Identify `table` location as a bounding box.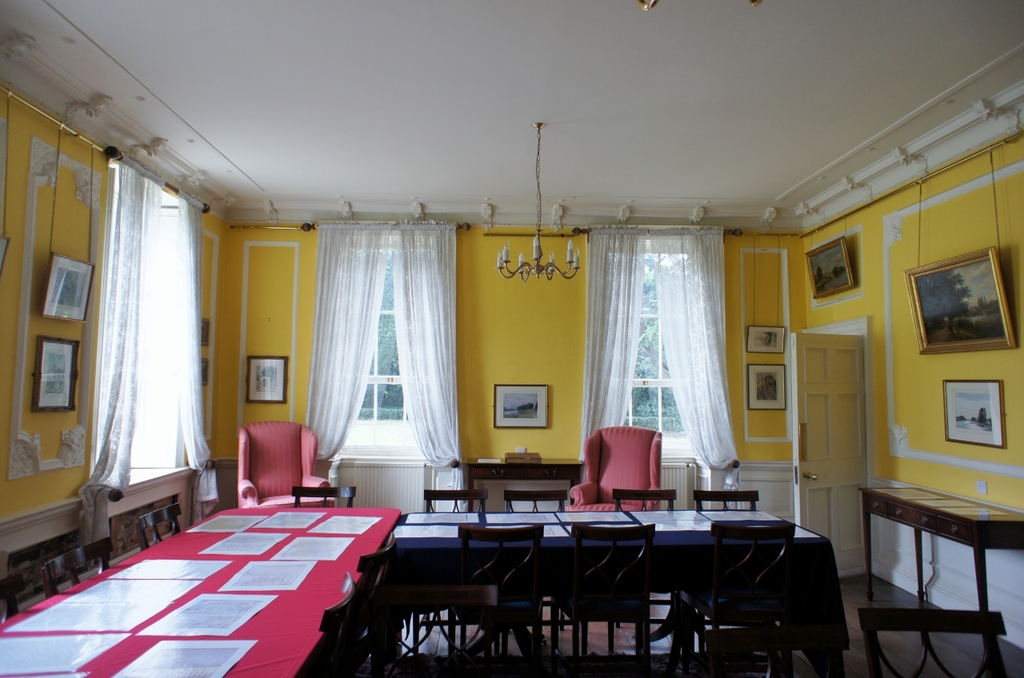
[393, 513, 846, 672].
